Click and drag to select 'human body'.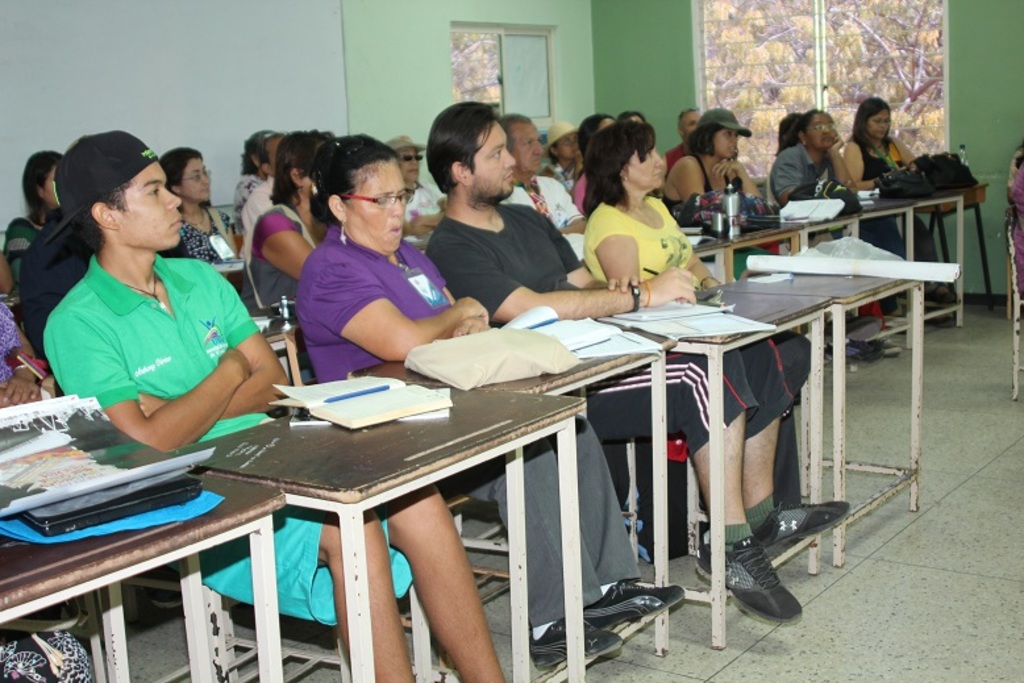
Selection: (x1=250, y1=130, x2=332, y2=295).
